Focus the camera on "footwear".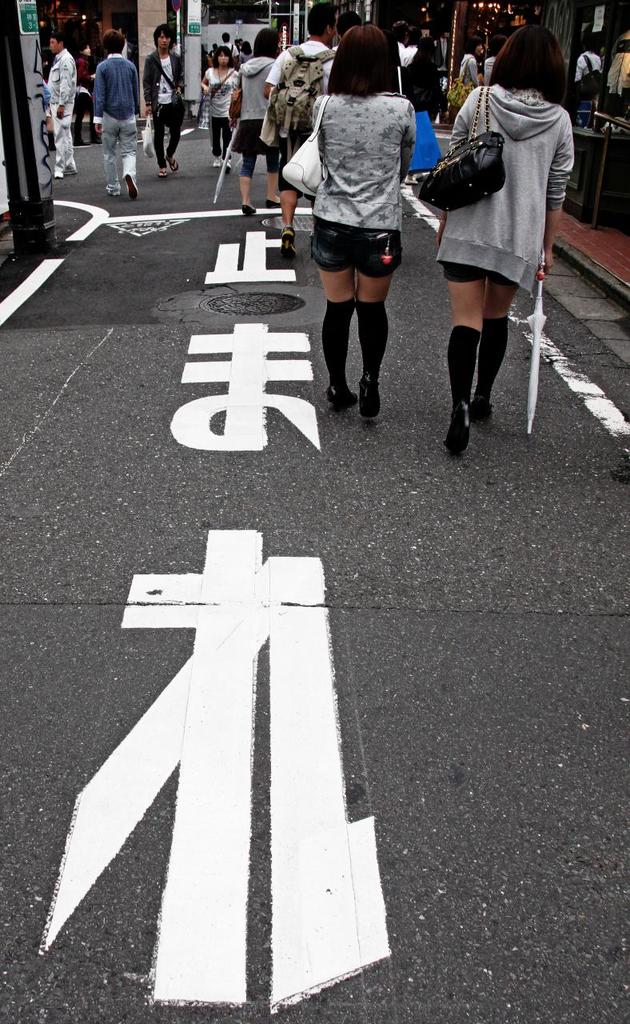
Focus region: (x1=325, y1=379, x2=355, y2=409).
